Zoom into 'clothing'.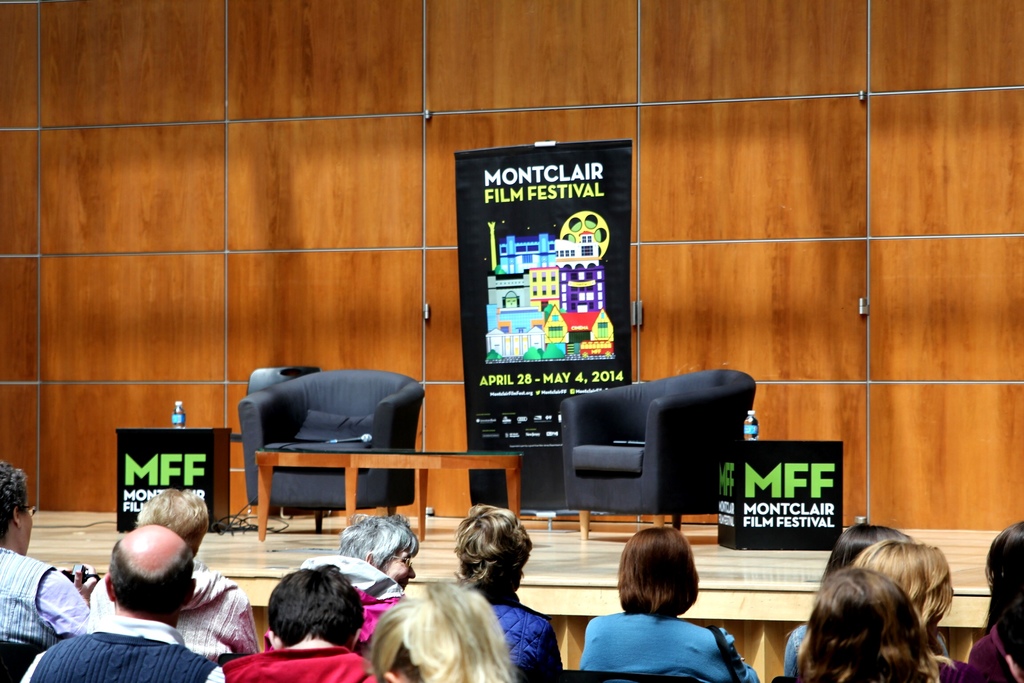
Zoom target: x1=82, y1=566, x2=269, y2=648.
